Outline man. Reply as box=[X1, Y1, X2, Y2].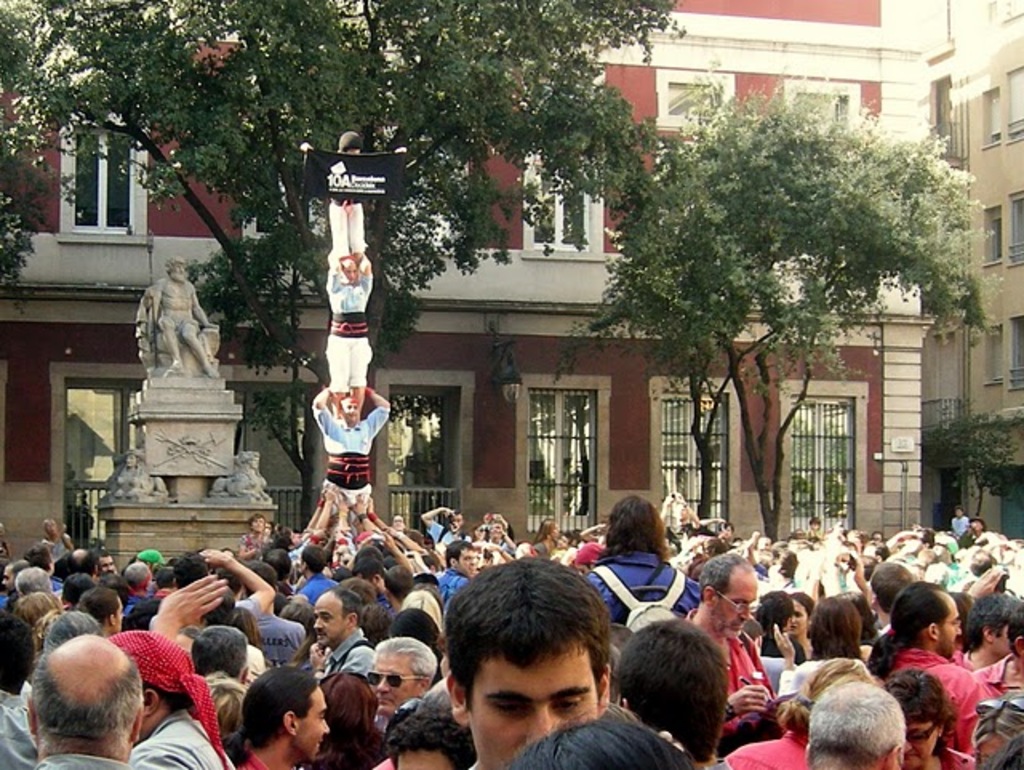
box=[250, 560, 306, 668].
